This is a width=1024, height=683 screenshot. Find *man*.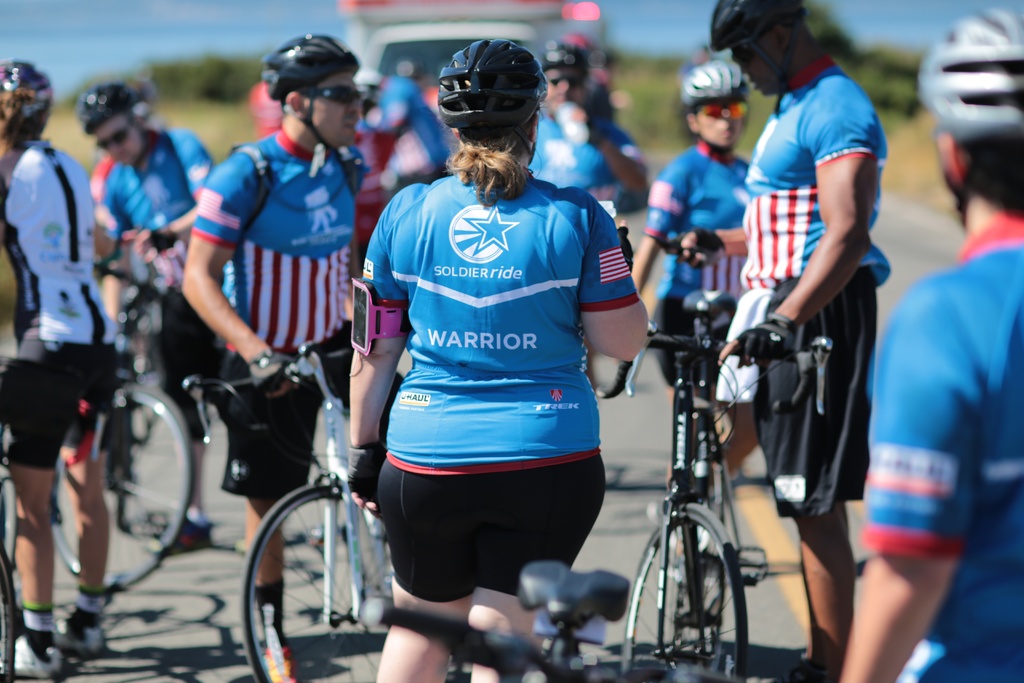
Bounding box: rect(75, 83, 214, 547).
